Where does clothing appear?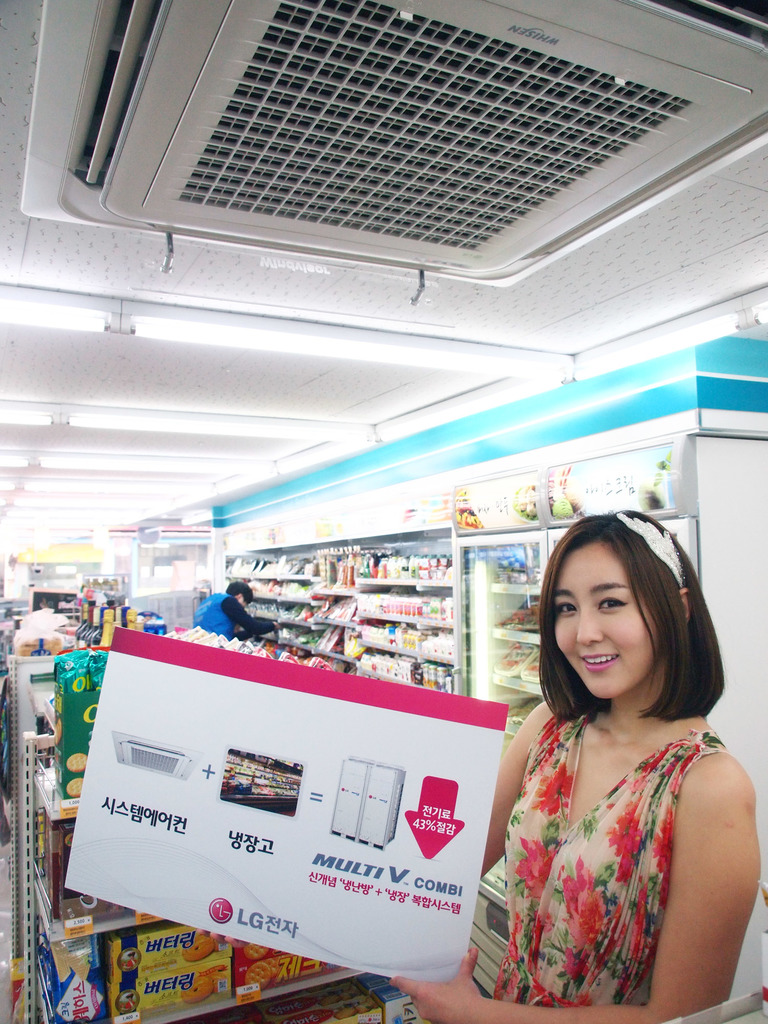
Appears at select_region(192, 594, 274, 641).
